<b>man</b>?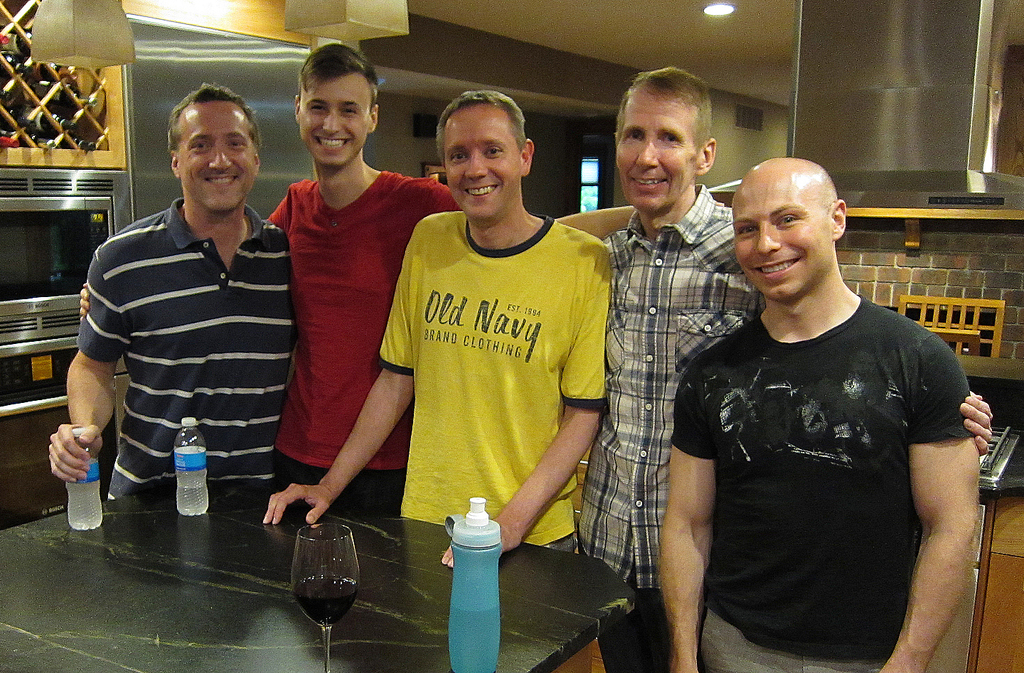
rect(53, 87, 323, 489)
